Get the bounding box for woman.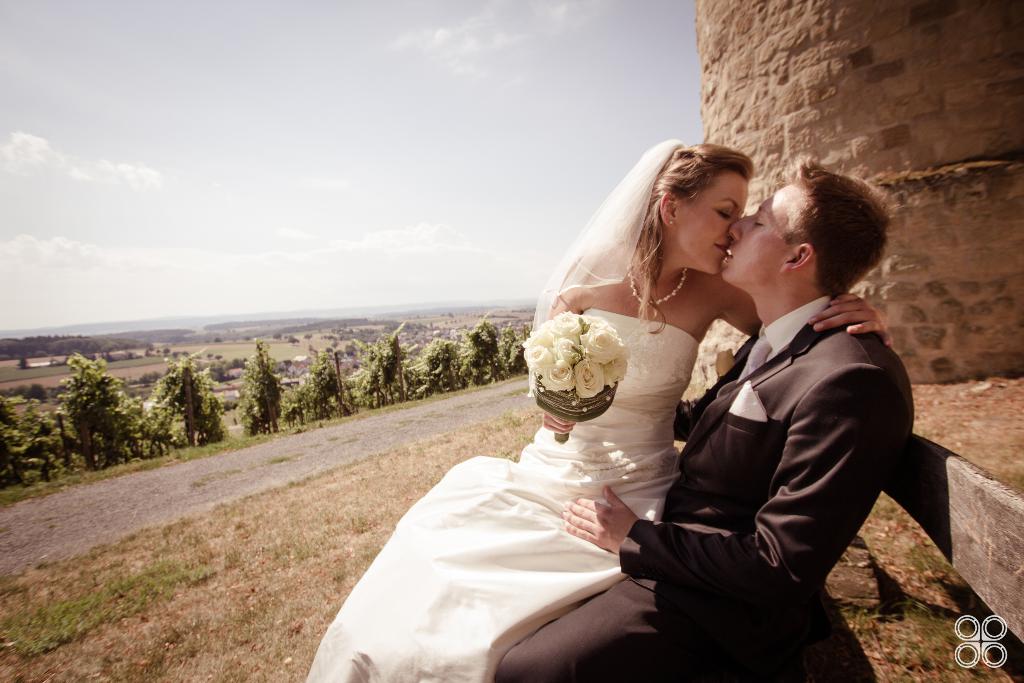
box=[354, 177, 847, 681].
